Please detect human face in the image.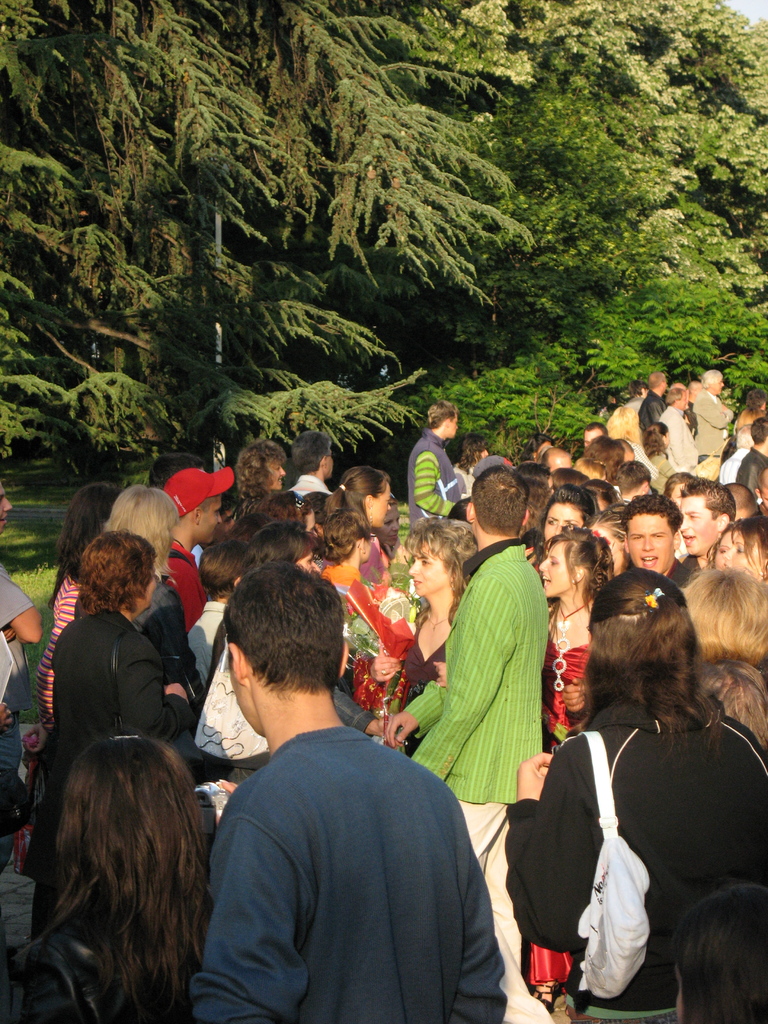
box=[0, 480, 12, 534].
